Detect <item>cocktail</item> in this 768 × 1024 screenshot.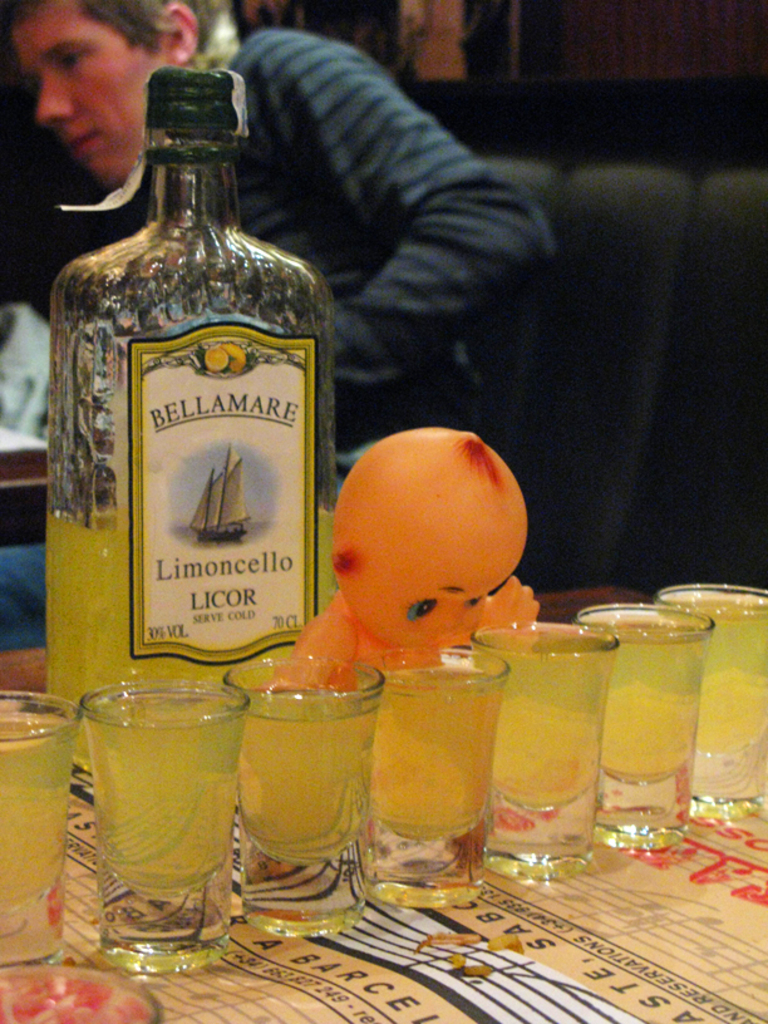
Detection: detection(643, 582, 767, 814).
